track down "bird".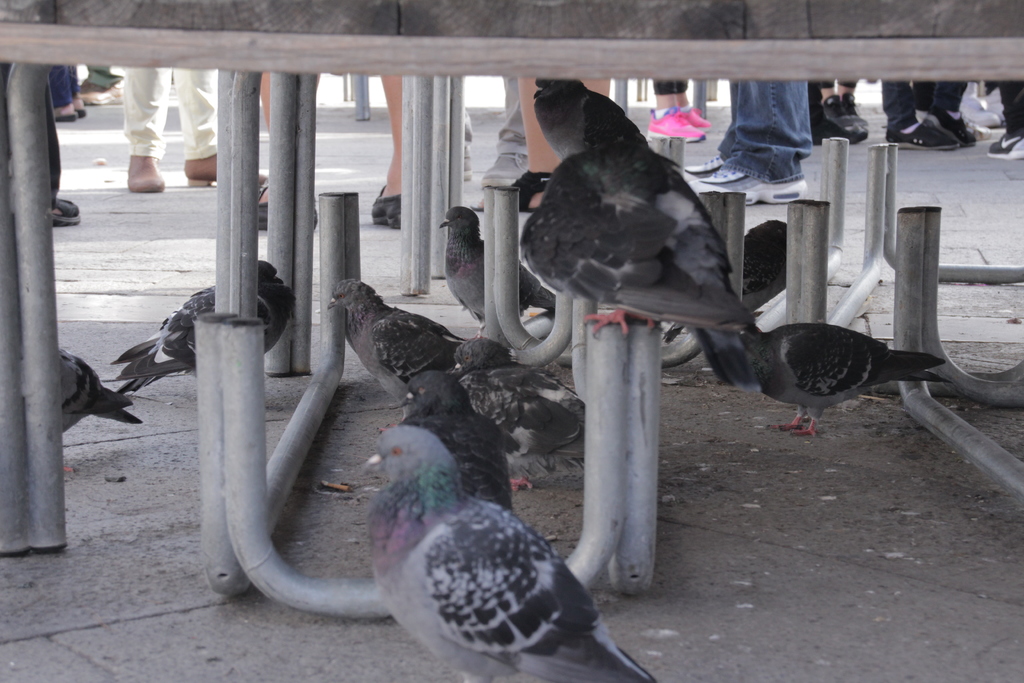
Tracked to {"left": 662, "top": 220, "right": 787, "bottom": 346}.
